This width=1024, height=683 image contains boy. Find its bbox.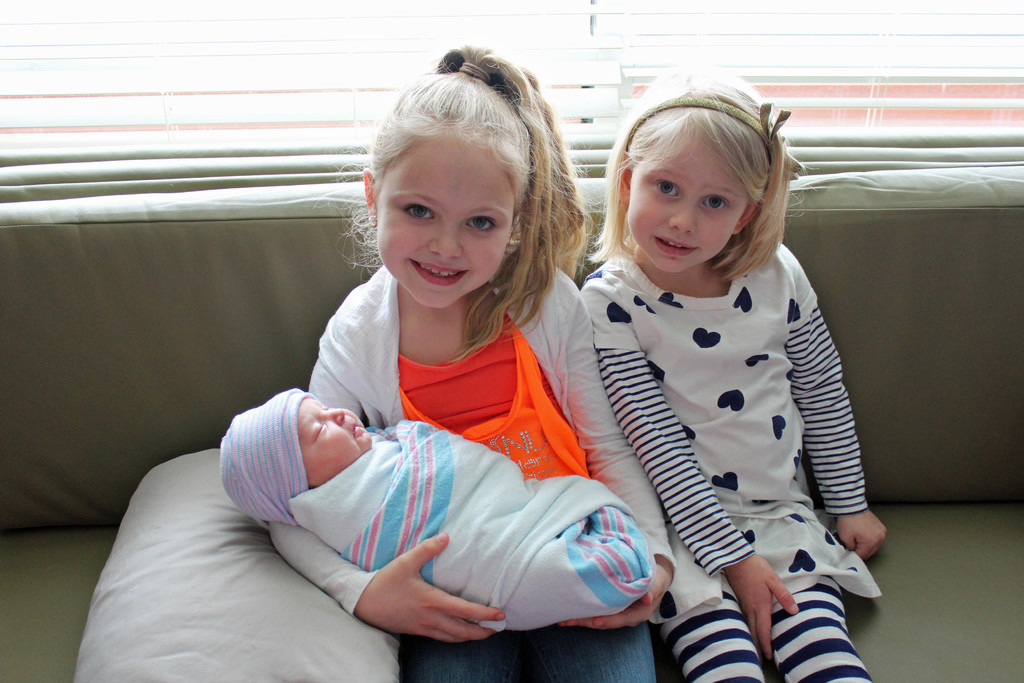
[217,377,656,632].
